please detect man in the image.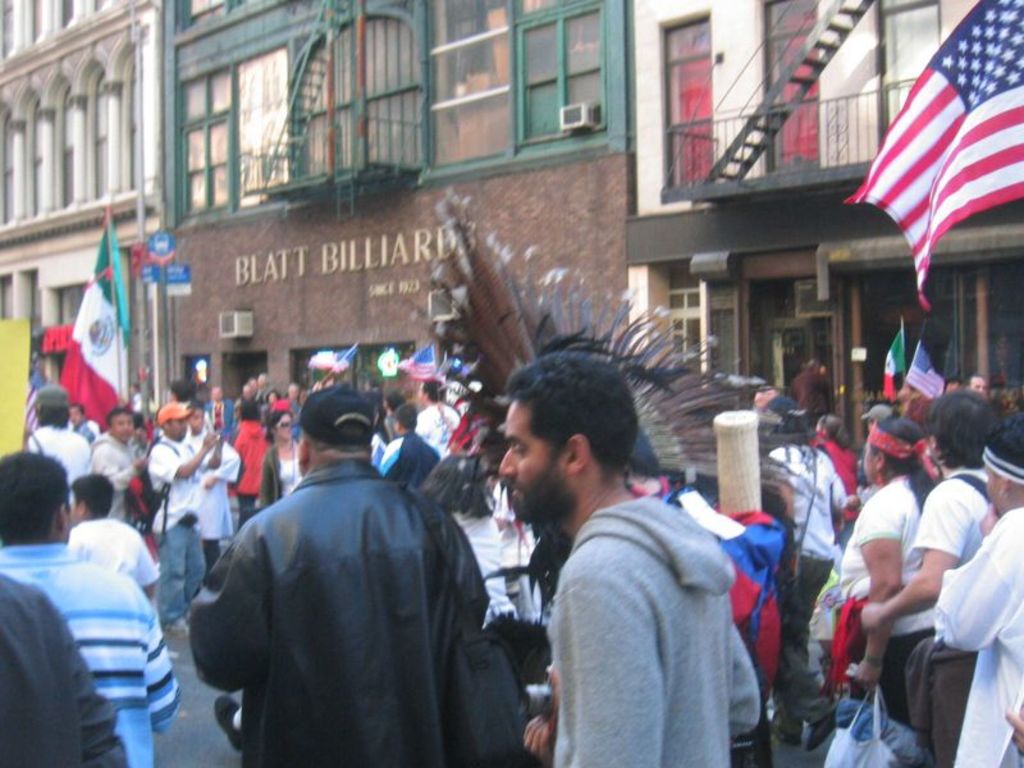
{"left": 928, "top": 415, "right": 1023, "bottom": 767}.
